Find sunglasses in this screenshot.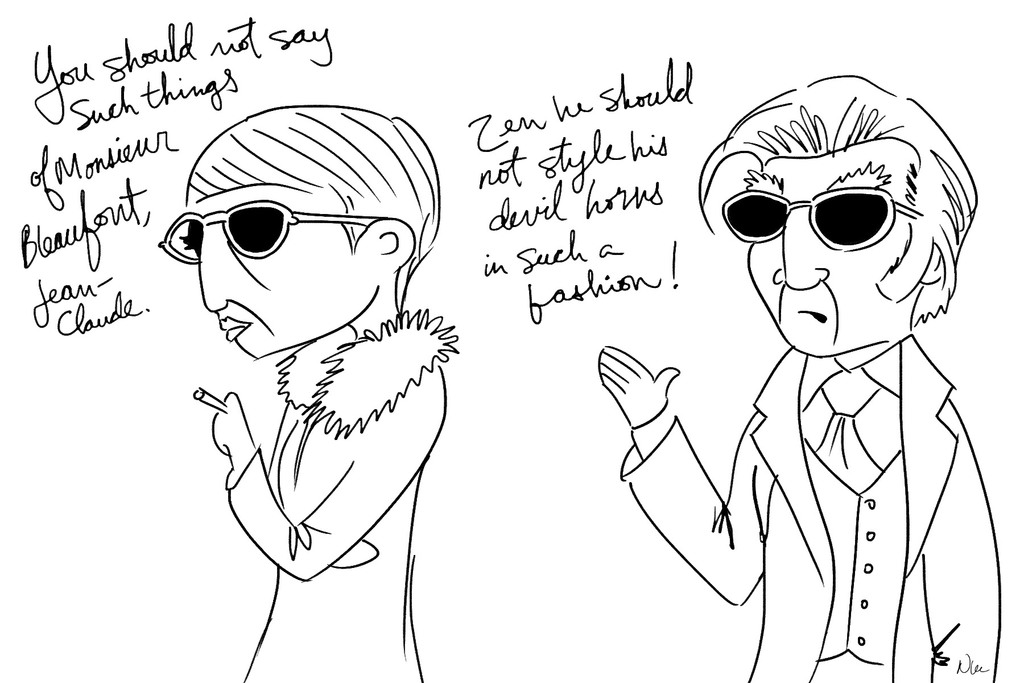
The bounding box for sunglasses is detection(157, 199, 387, 264).
